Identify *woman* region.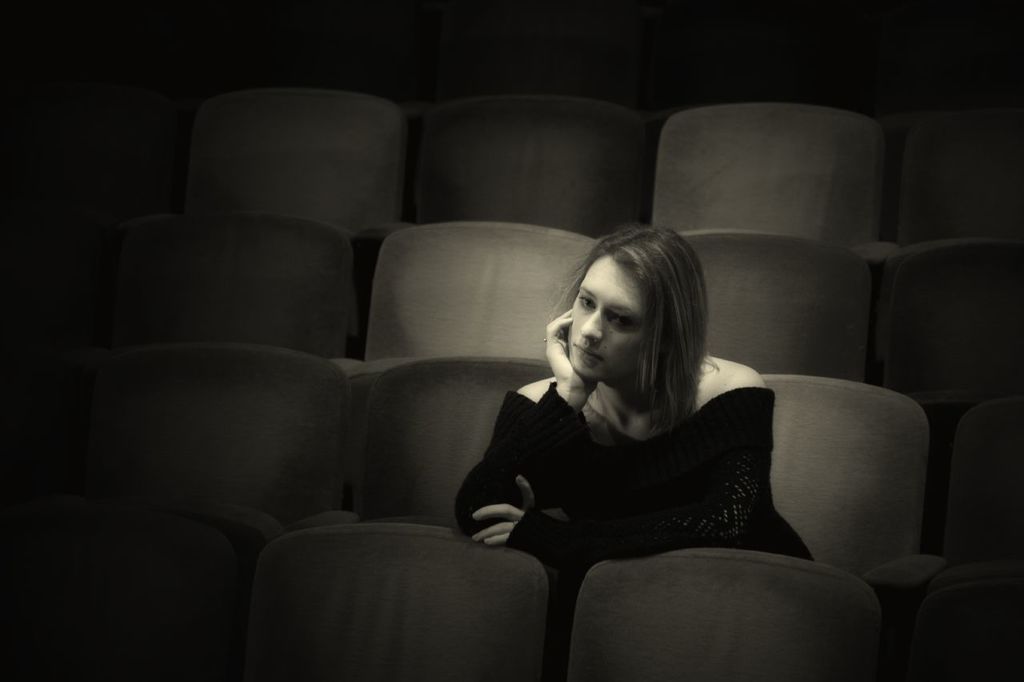
Region: 434:241:810:595.
